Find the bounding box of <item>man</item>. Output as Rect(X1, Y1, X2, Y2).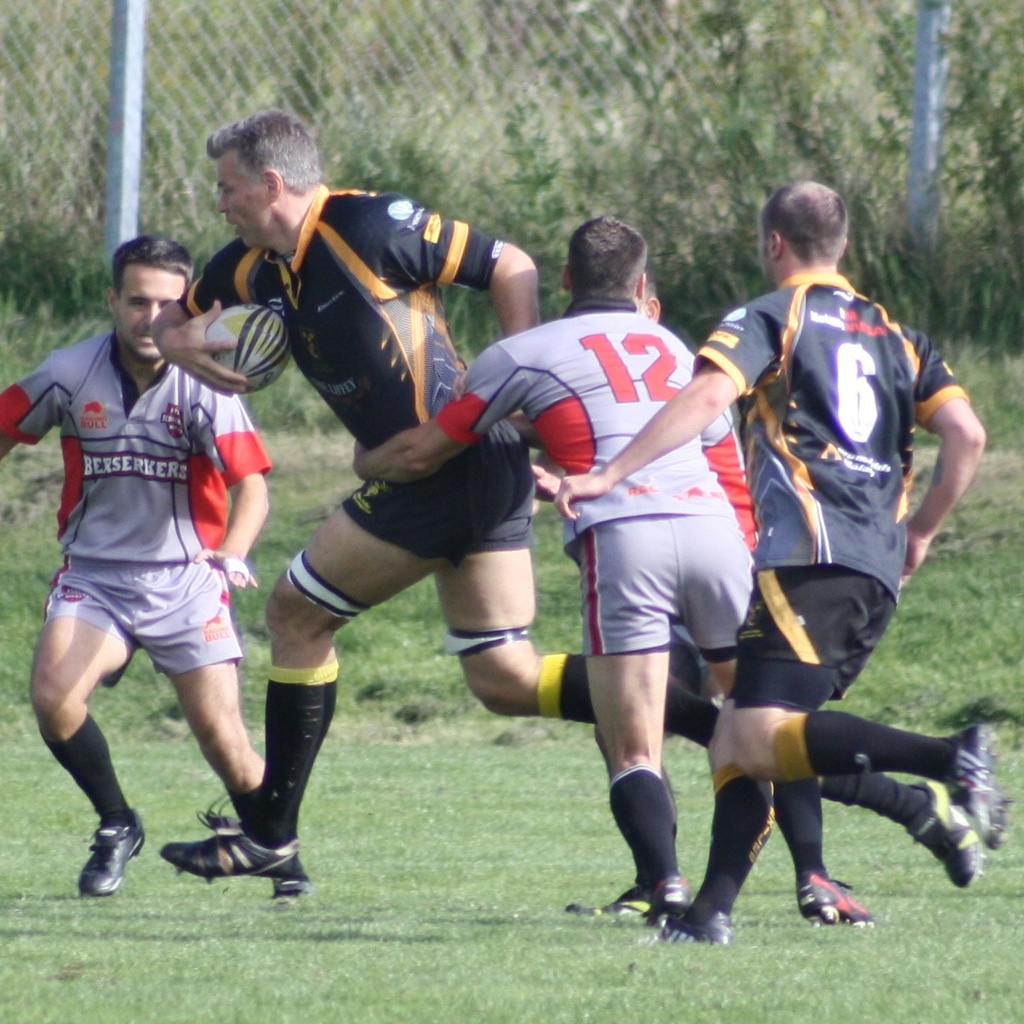
Rect(349, 206, 800, 934).
